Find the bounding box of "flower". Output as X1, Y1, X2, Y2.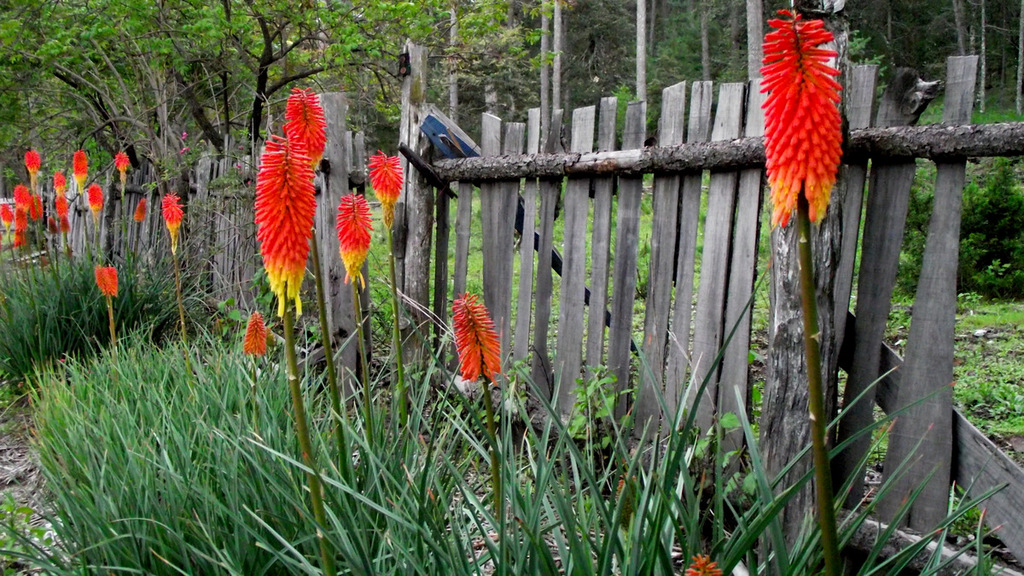
113, 147, 132, 185.
